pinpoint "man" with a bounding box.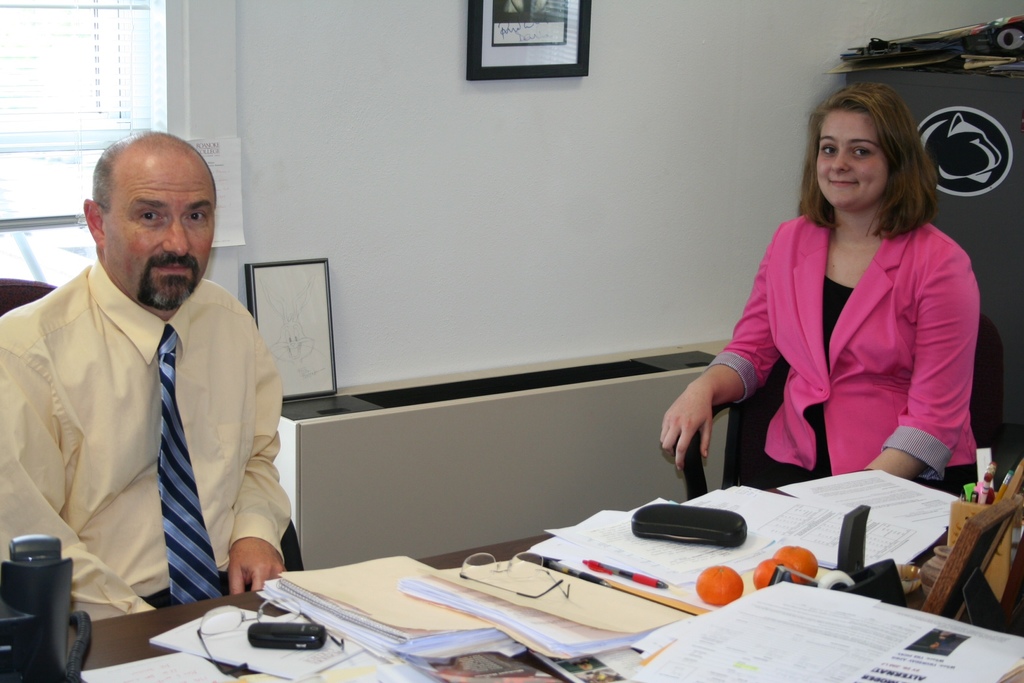
x1=9, y1=132, x2=297, y2=629.
